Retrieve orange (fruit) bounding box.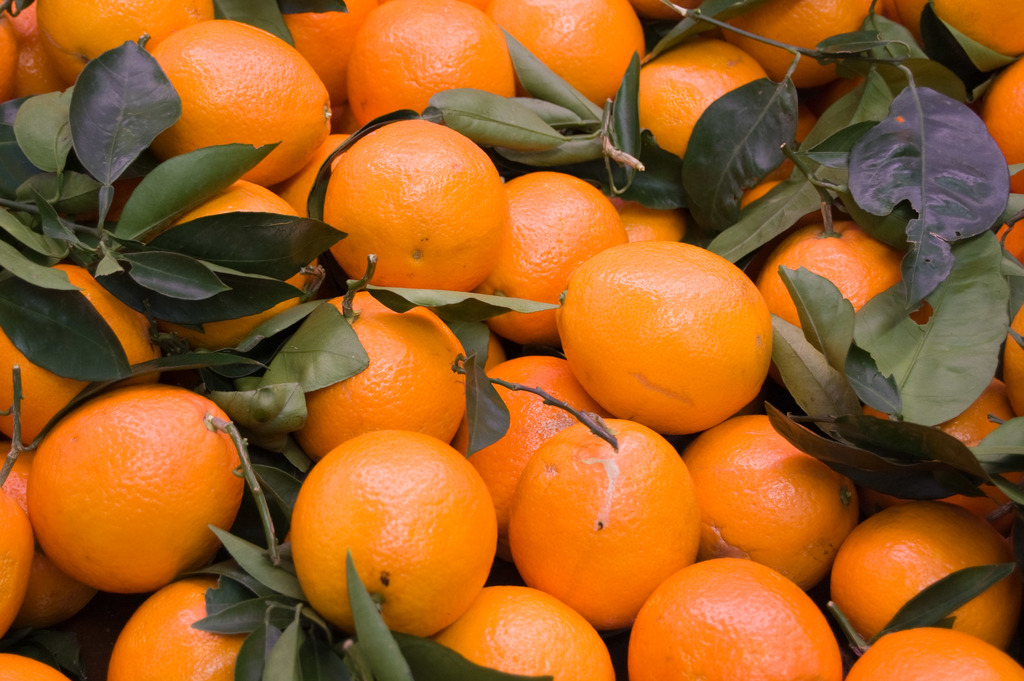
Bounding box: 696,389,838,540.
